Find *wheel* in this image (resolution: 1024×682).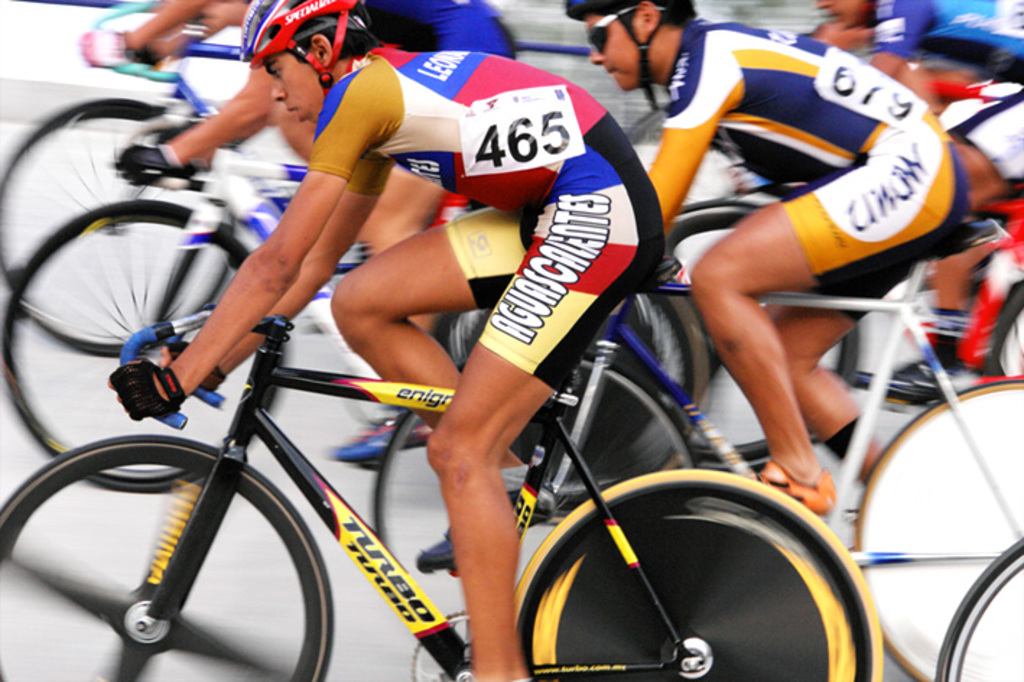
(left=406, top=270, right=721, bottom=512).
